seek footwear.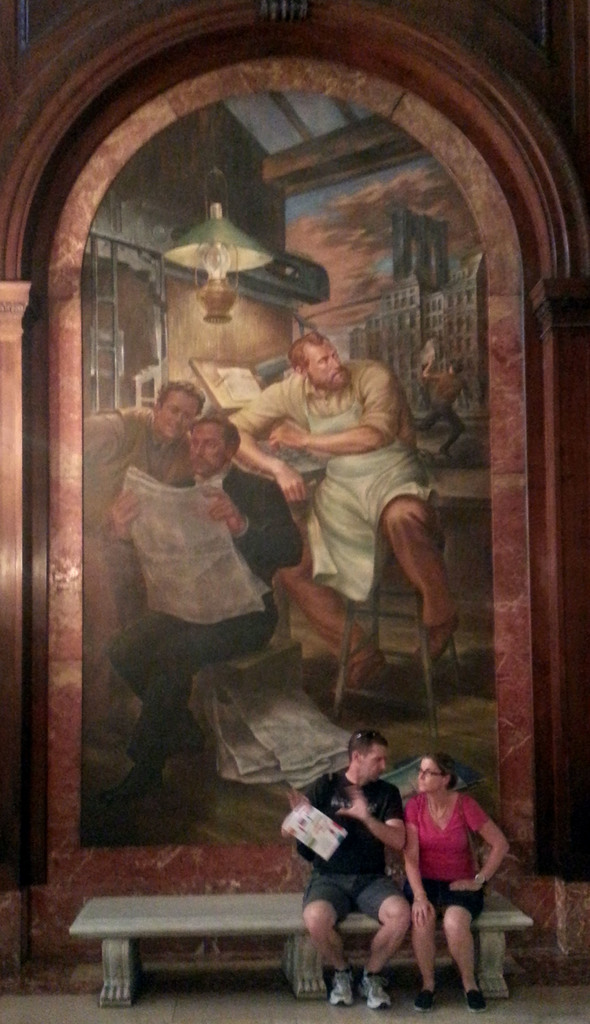
(328, 975, 354, 1005).
